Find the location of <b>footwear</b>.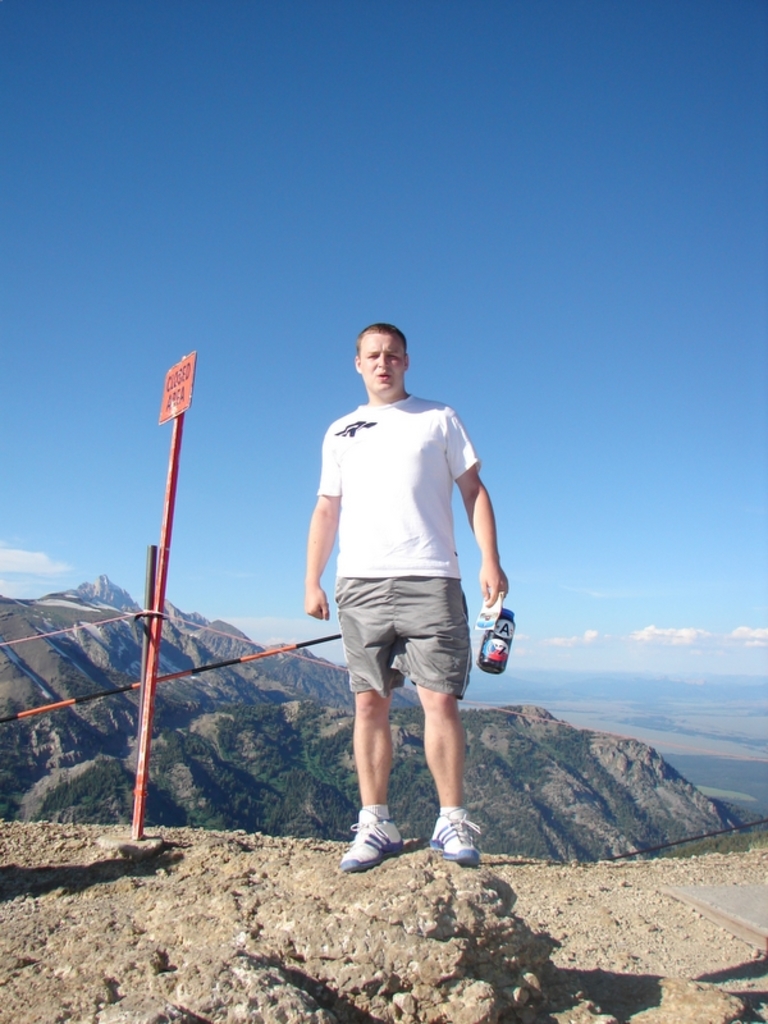
Location: left=343, top=800, right=406, bottom=867.
